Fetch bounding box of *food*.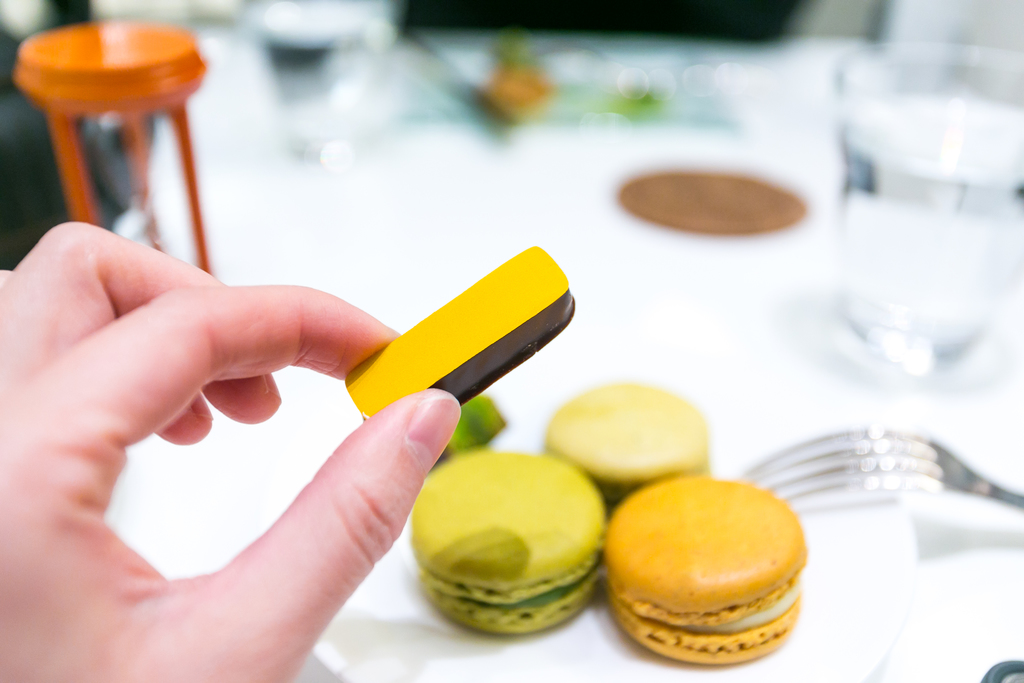
Bbox: BBox(410, 381, 808, 667).
